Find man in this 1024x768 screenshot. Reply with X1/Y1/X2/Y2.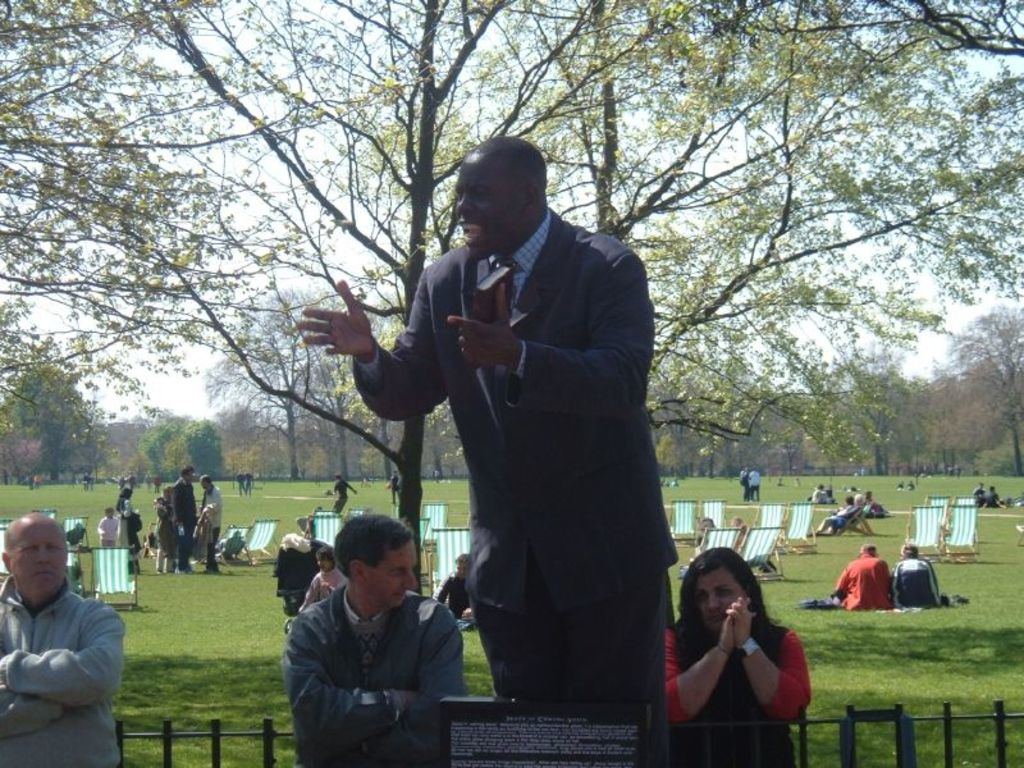
896/483/906/494.
